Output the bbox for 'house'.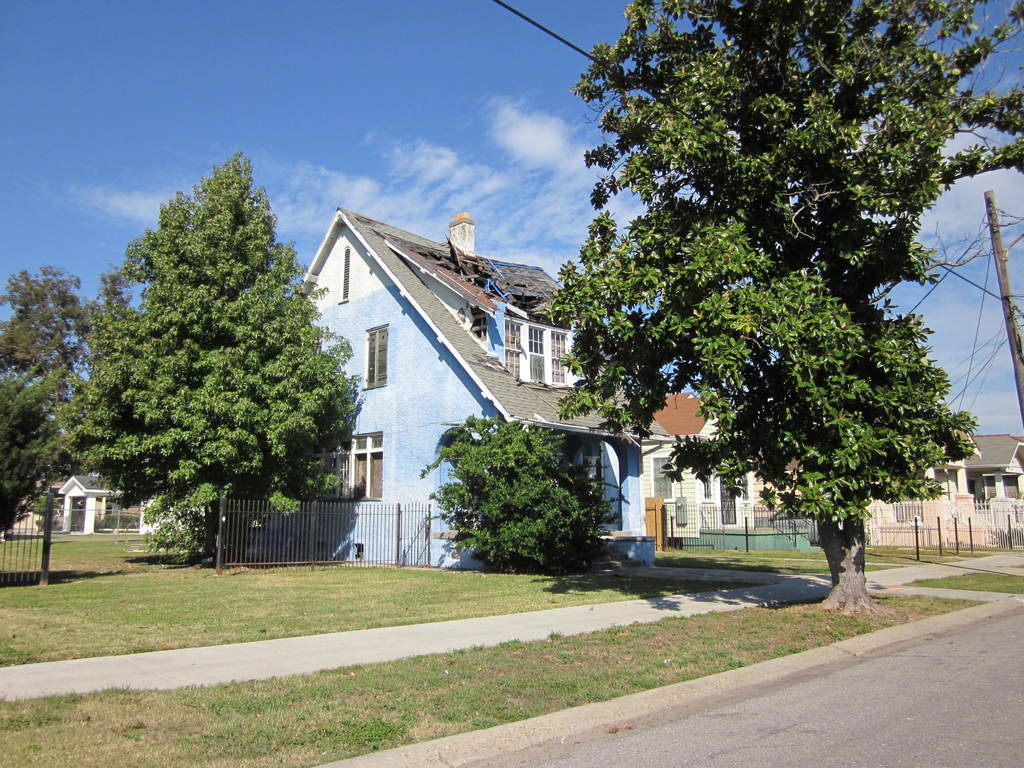
box(969, 422, 1021, 555).
